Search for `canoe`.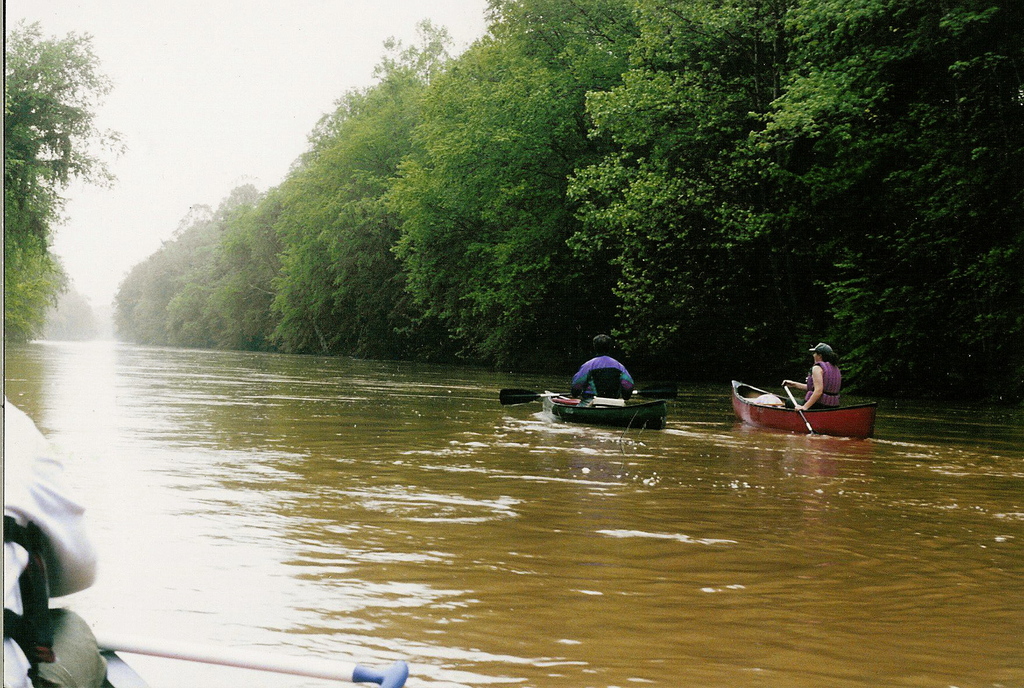
Found at (718,367,879,444).
